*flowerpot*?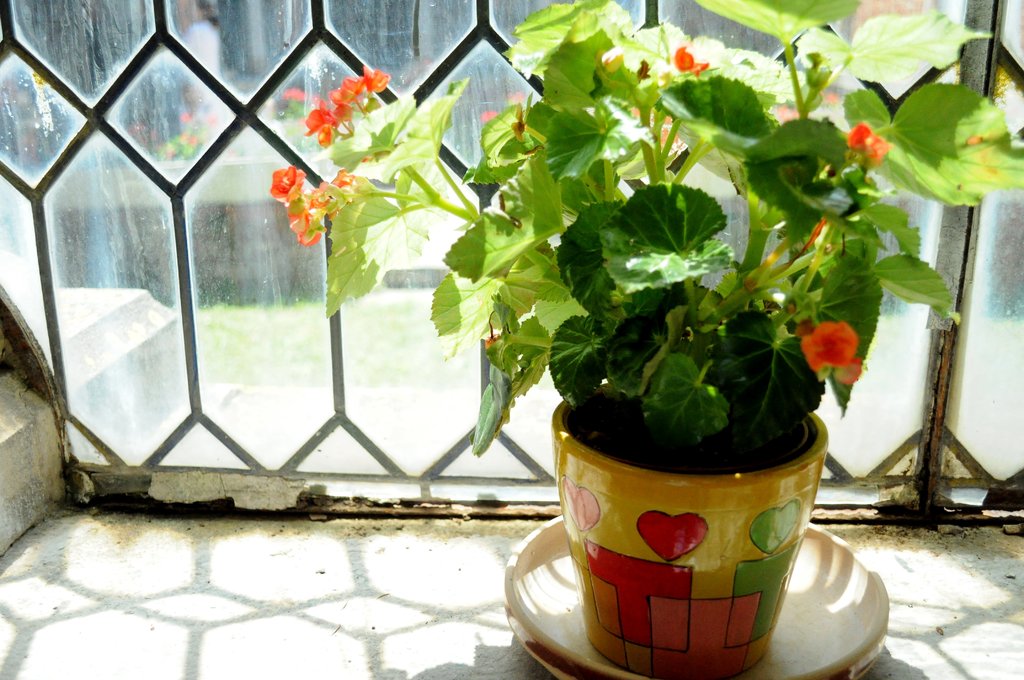
[left=553, top=383, right=829, bottom=679]
